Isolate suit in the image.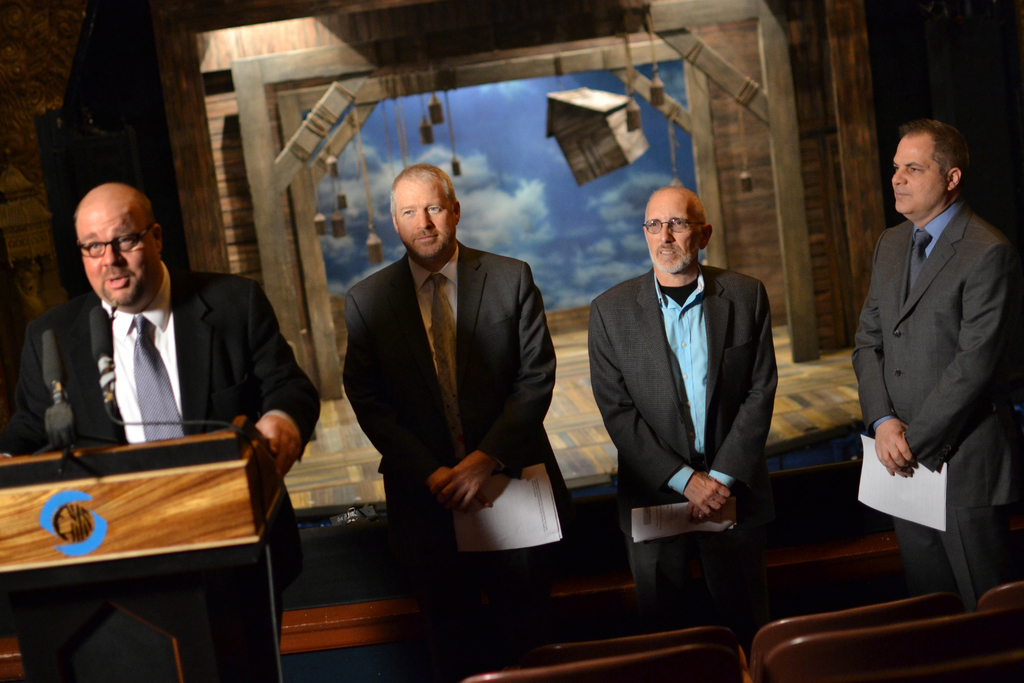
Isolated region: detection(7, 259, 319, 682).
